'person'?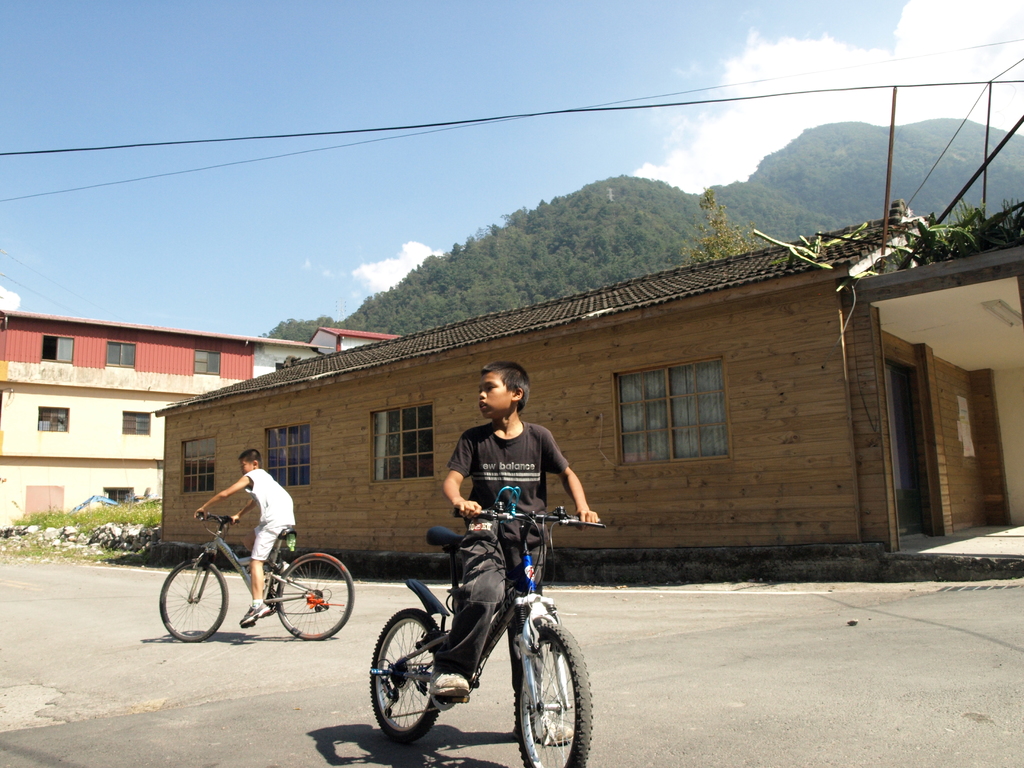
[190, 449, 294, 623]
